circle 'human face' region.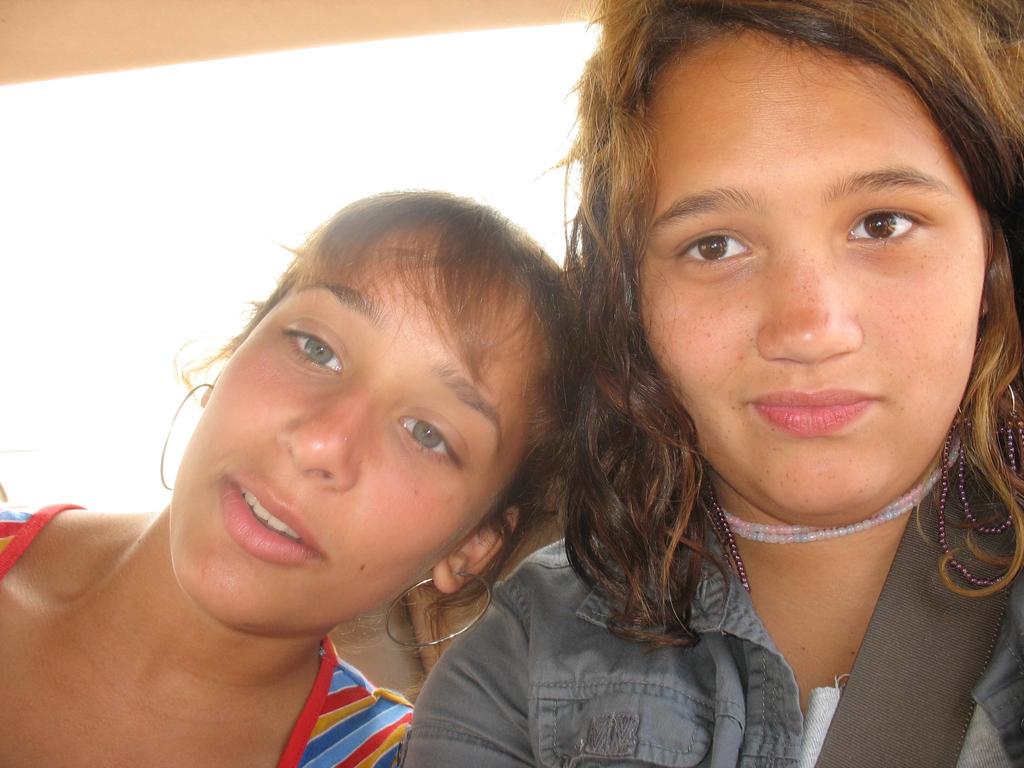
Region: crop(641, 22, 989, 527).
